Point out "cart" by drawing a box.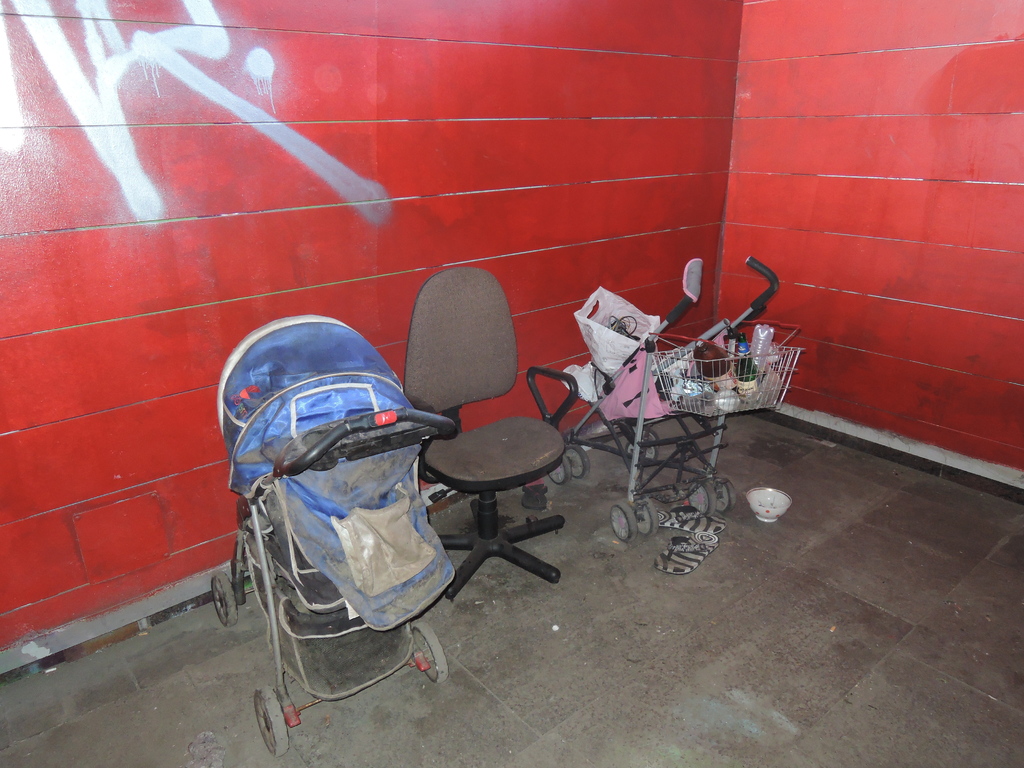
detection(551, 254, 803, 541).
